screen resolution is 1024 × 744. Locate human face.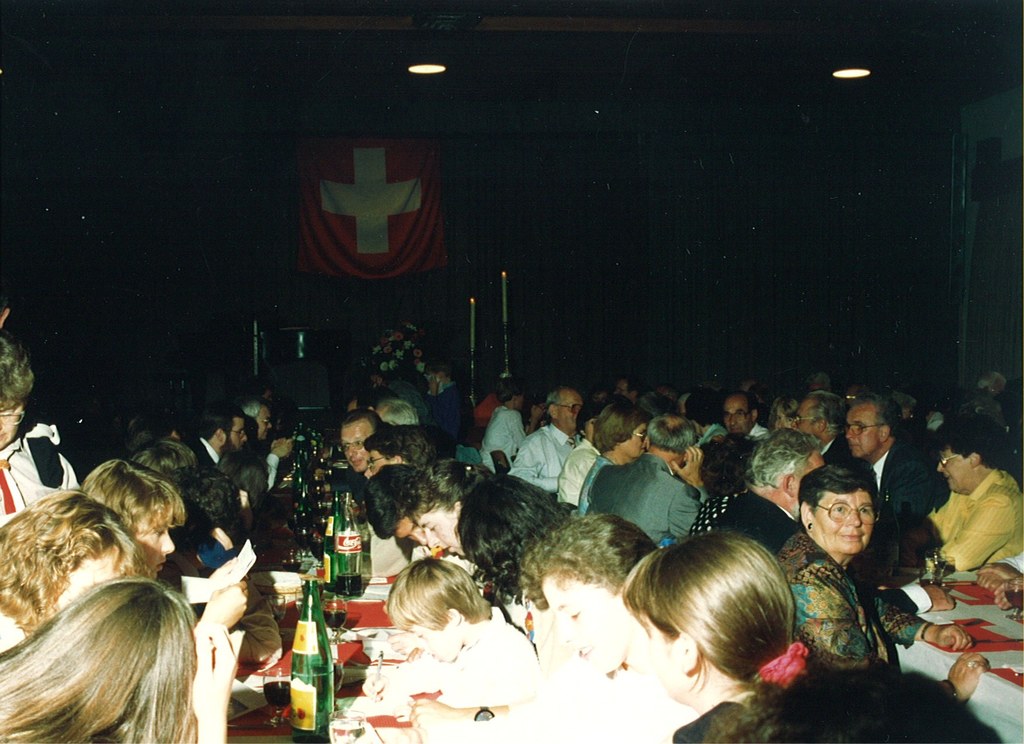
x1=416 y1=508 x2=465 y2=551.
